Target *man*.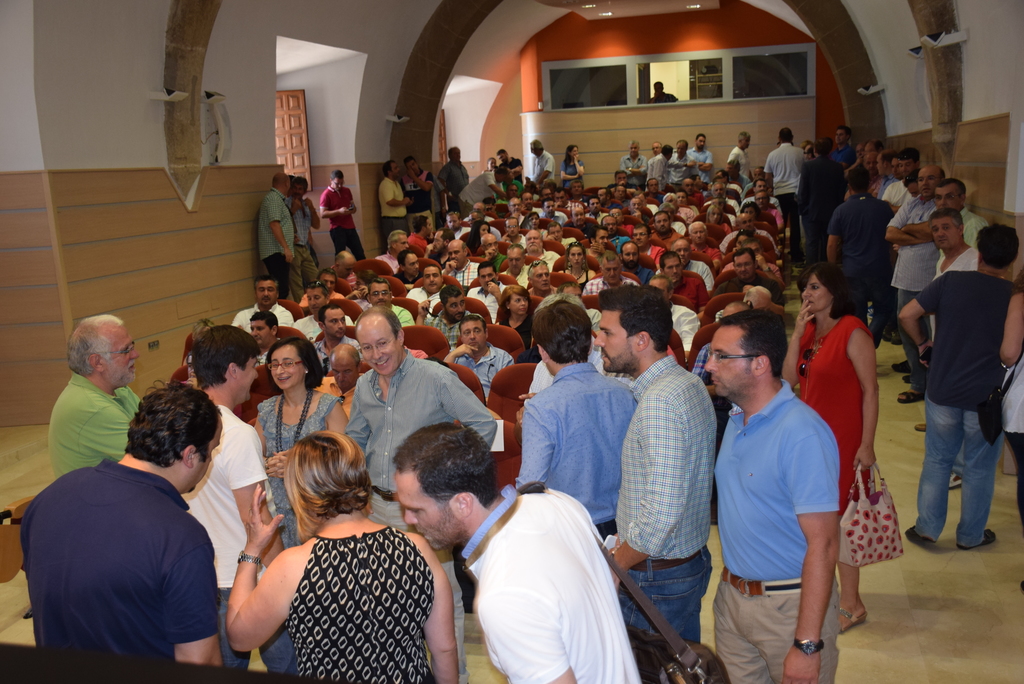
Target region: BBox(372, 273, 412, 347).
